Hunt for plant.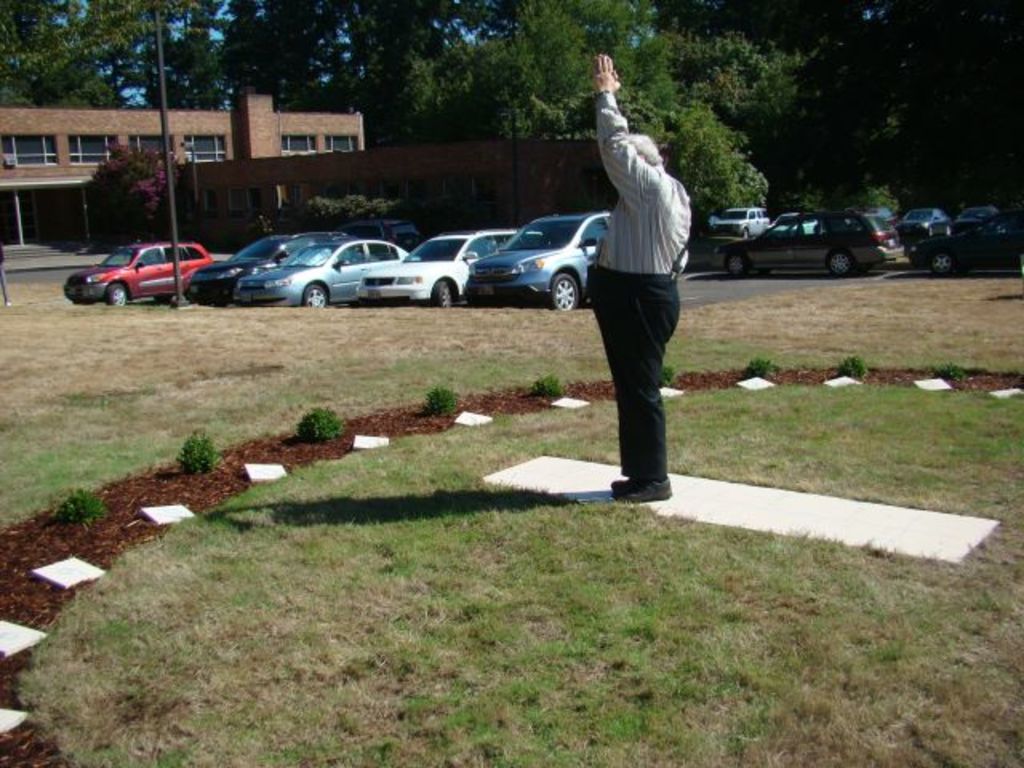
Hunted down at (left=746, top=358, right=776, bottom=381).
